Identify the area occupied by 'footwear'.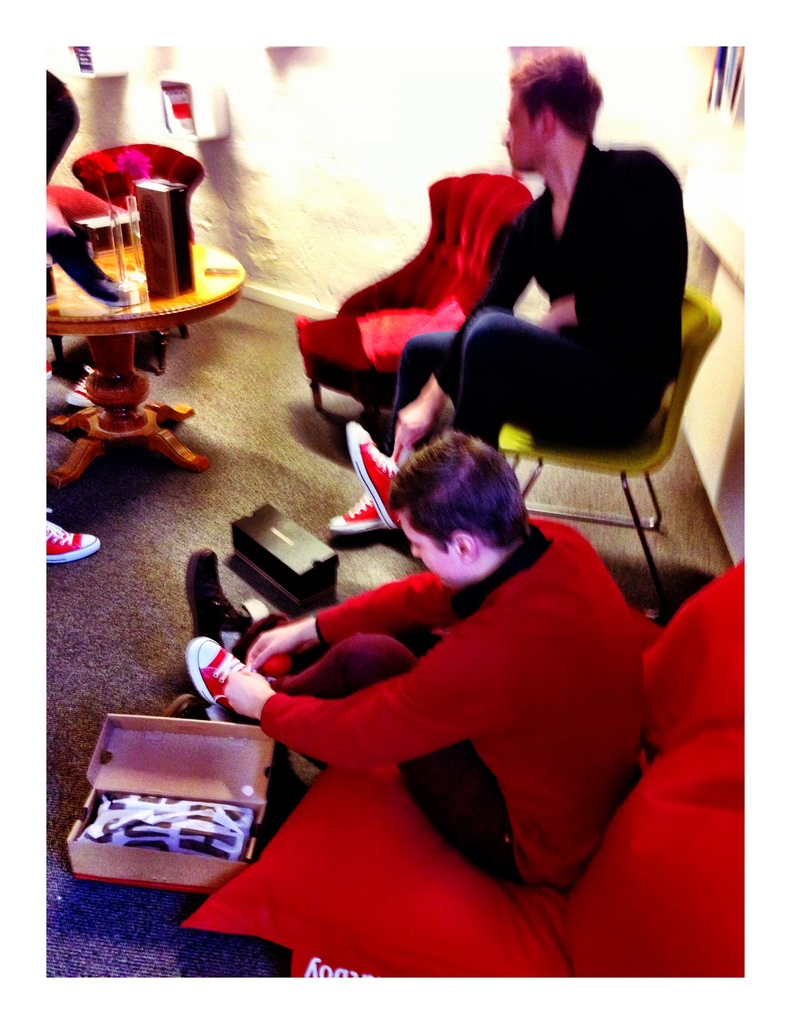
Area: x1=45, y1=515, x2=106, y2=568.
